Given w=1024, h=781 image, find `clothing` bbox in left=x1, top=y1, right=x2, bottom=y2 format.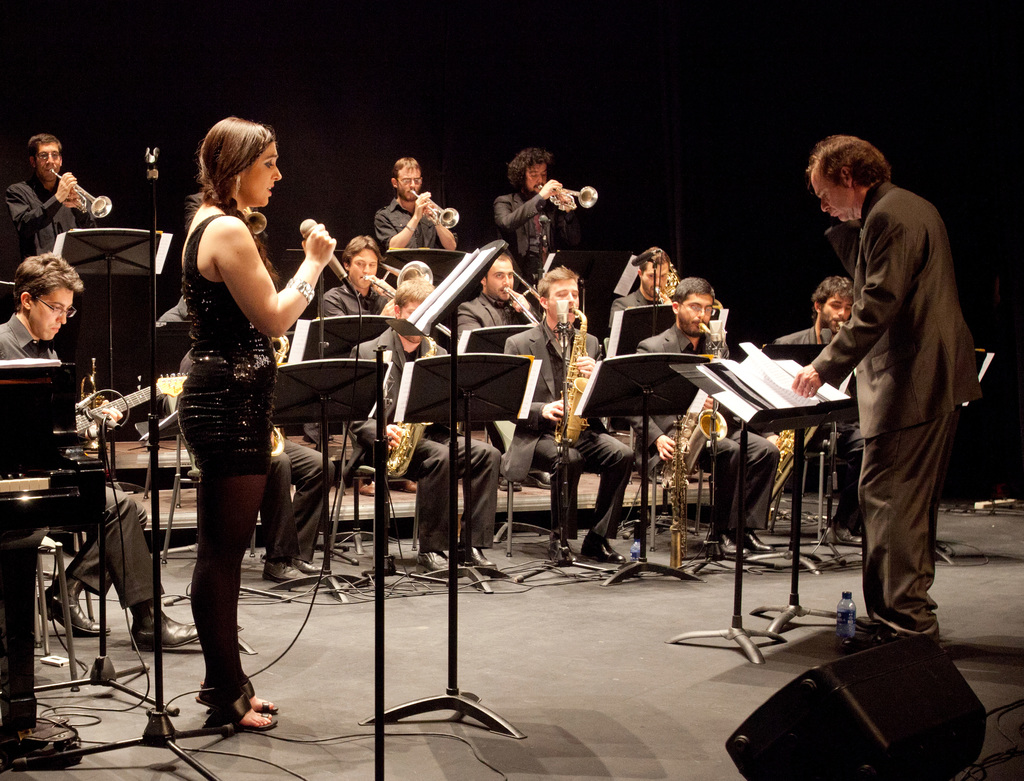
left=0, top=312, right=166, bottom=611.
